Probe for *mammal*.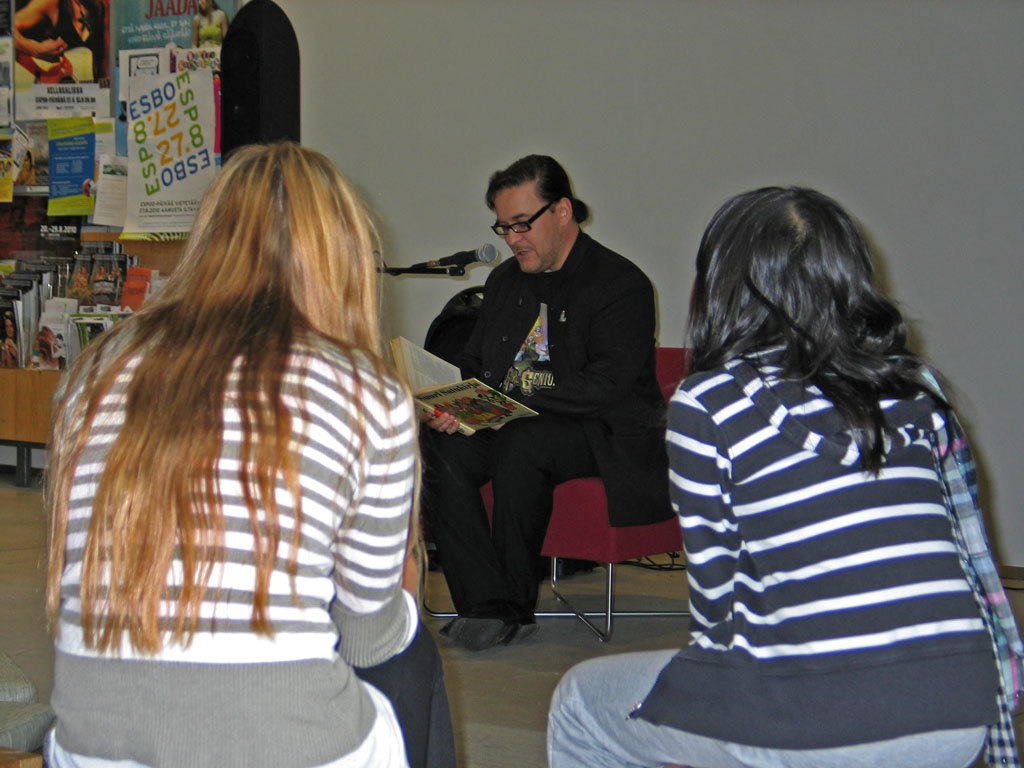
Probe result: box=[6, 0, 95, 82].
